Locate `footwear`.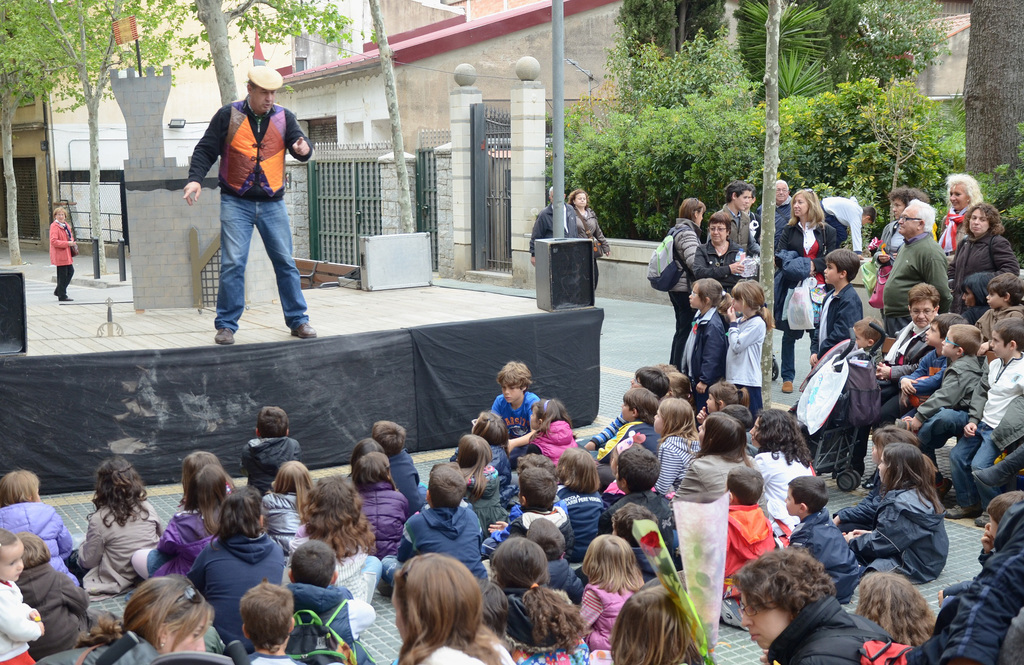
Bounding box: [943,501,968,521].
